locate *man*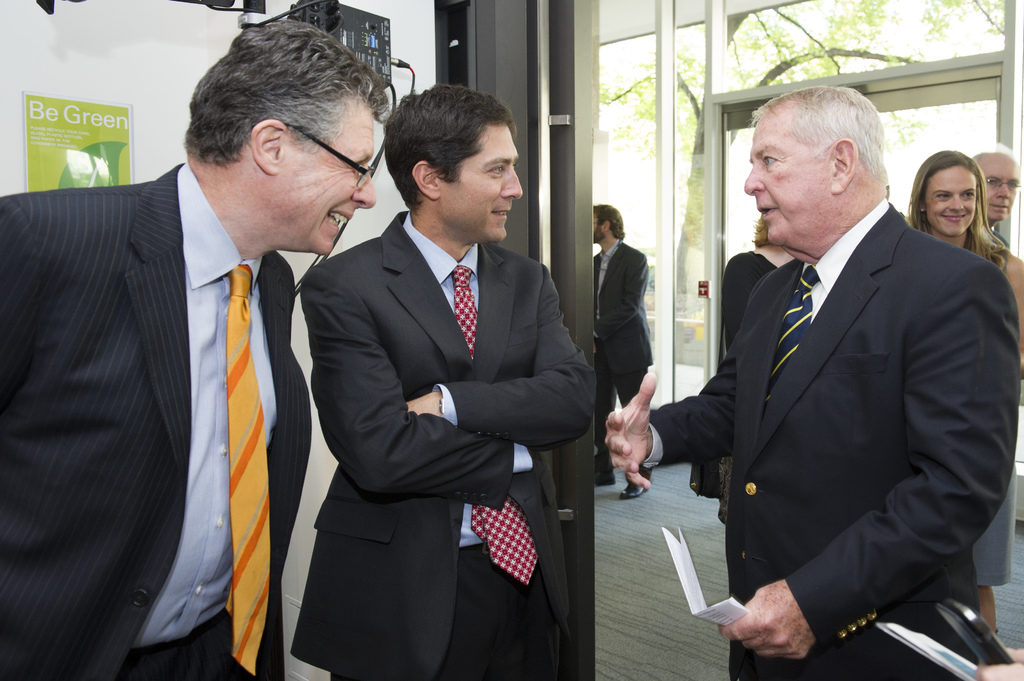
590:206:666:497
